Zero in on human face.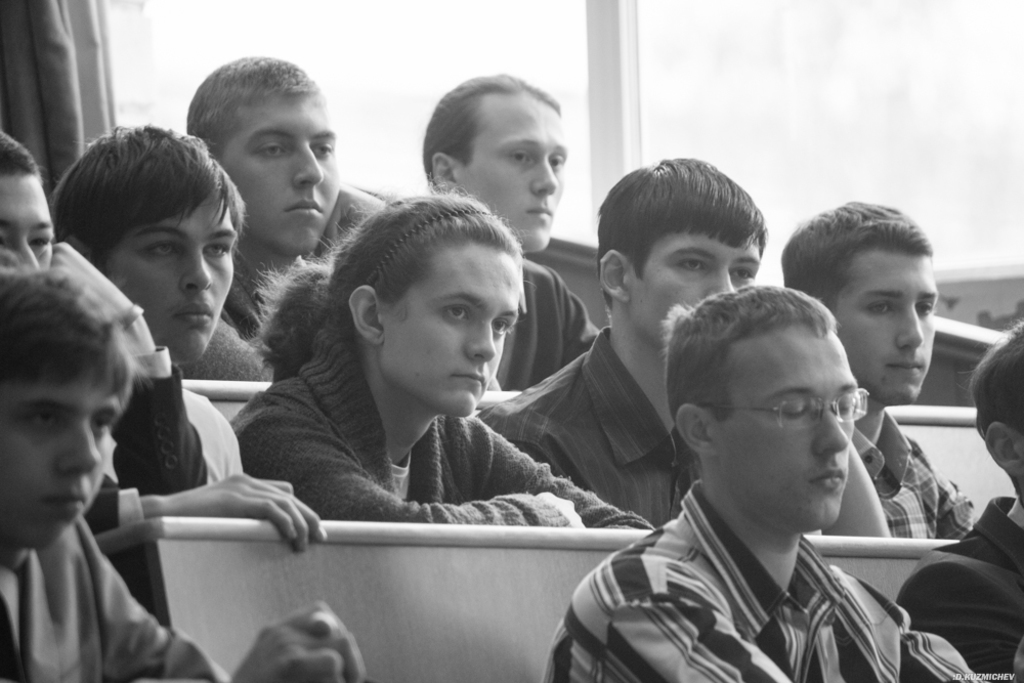
Zeroed in: [x1=0, y1=159, x2=50, y2=272].
